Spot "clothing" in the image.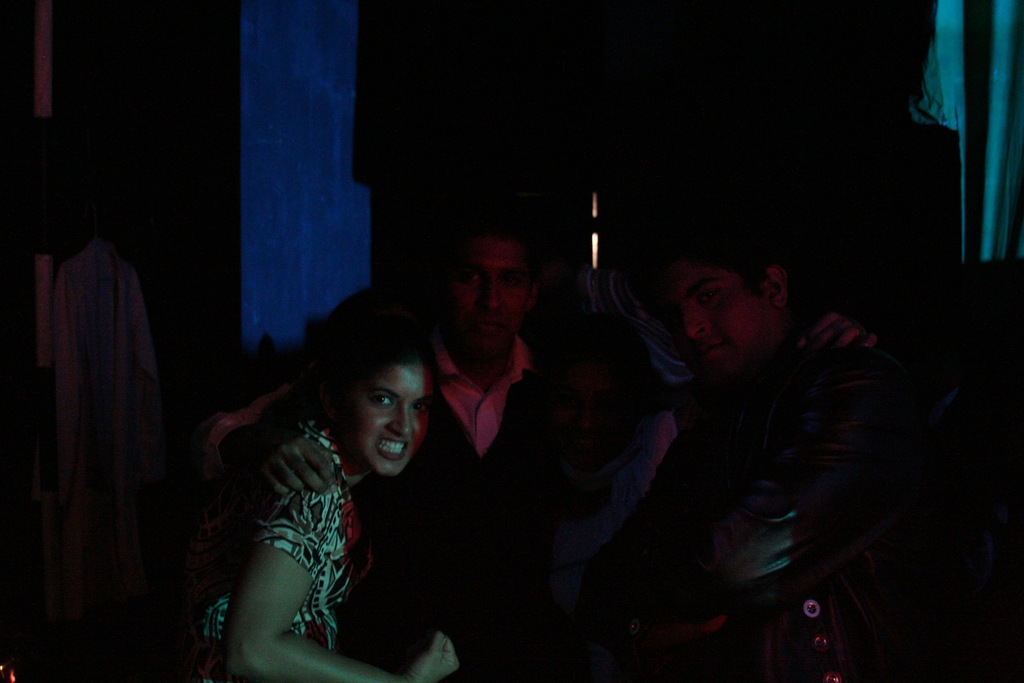
"clothing" found at 57, 238, 158, 625.
